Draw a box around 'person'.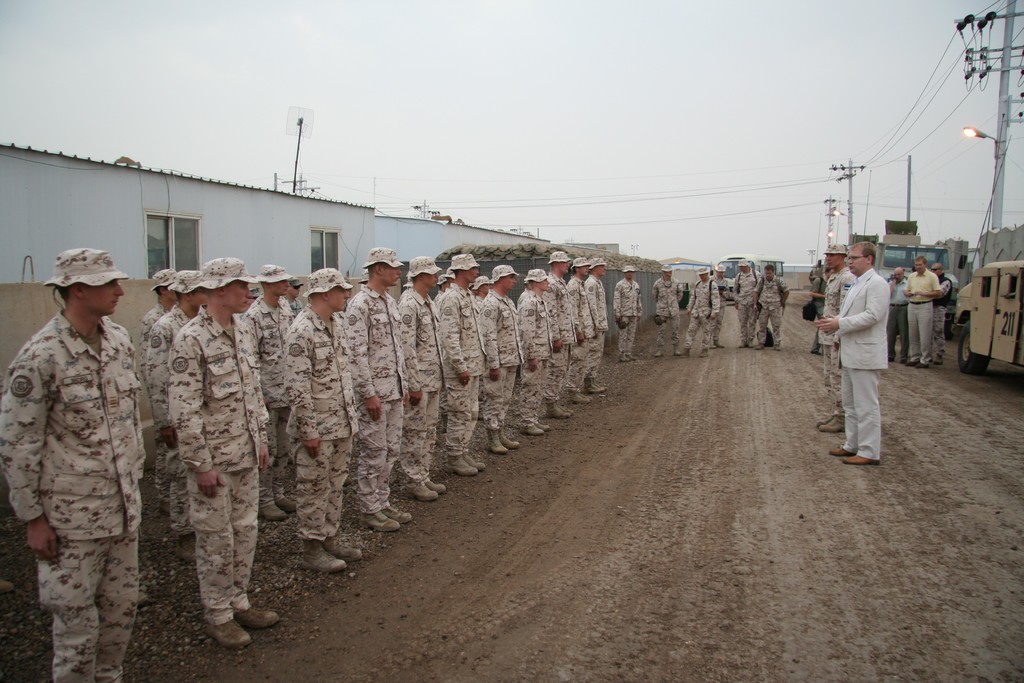
(left=141, top=268, right=176, bottom=508).
